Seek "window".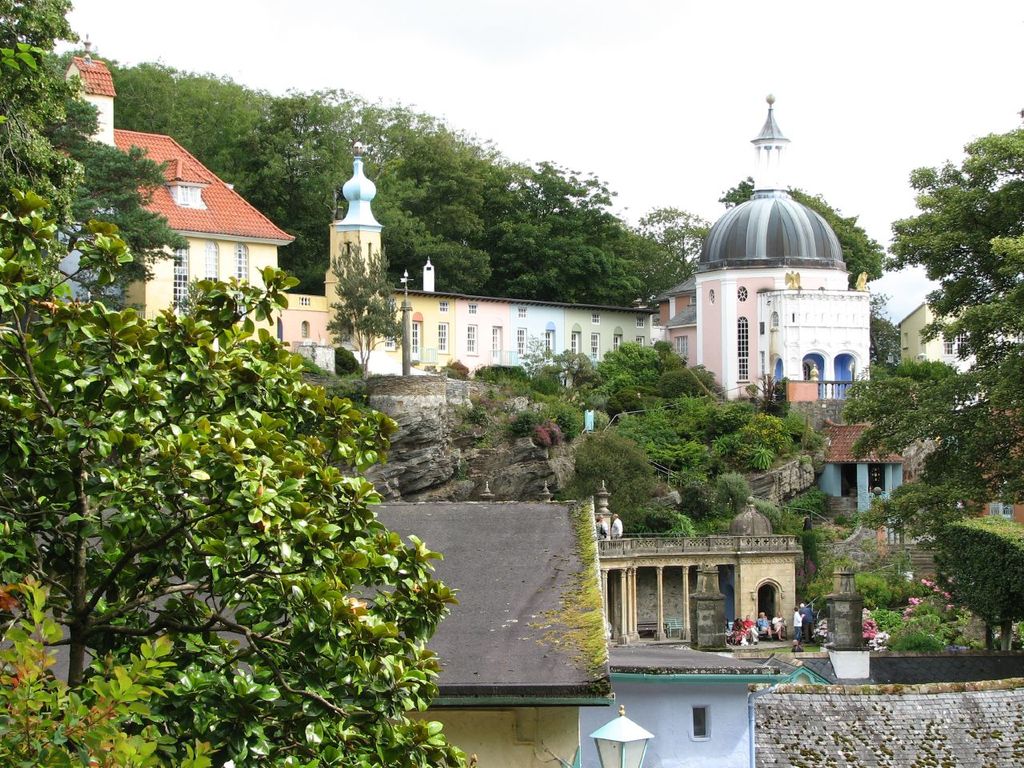
region(542, 326, 554, 356).
